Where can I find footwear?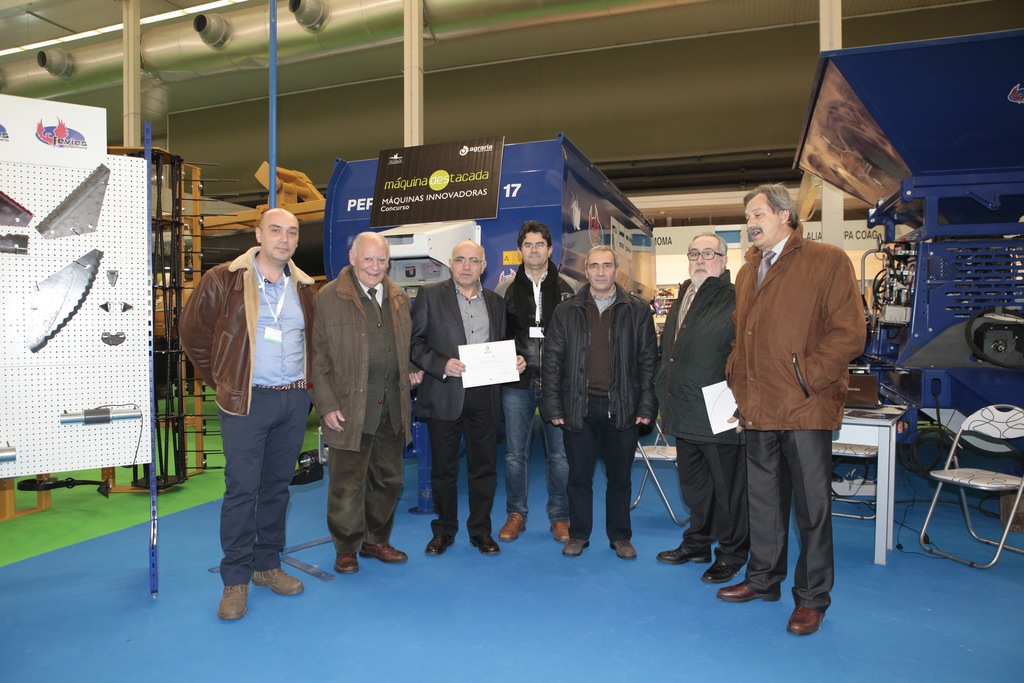
You can find it at region(703, 557, 741, 587).
